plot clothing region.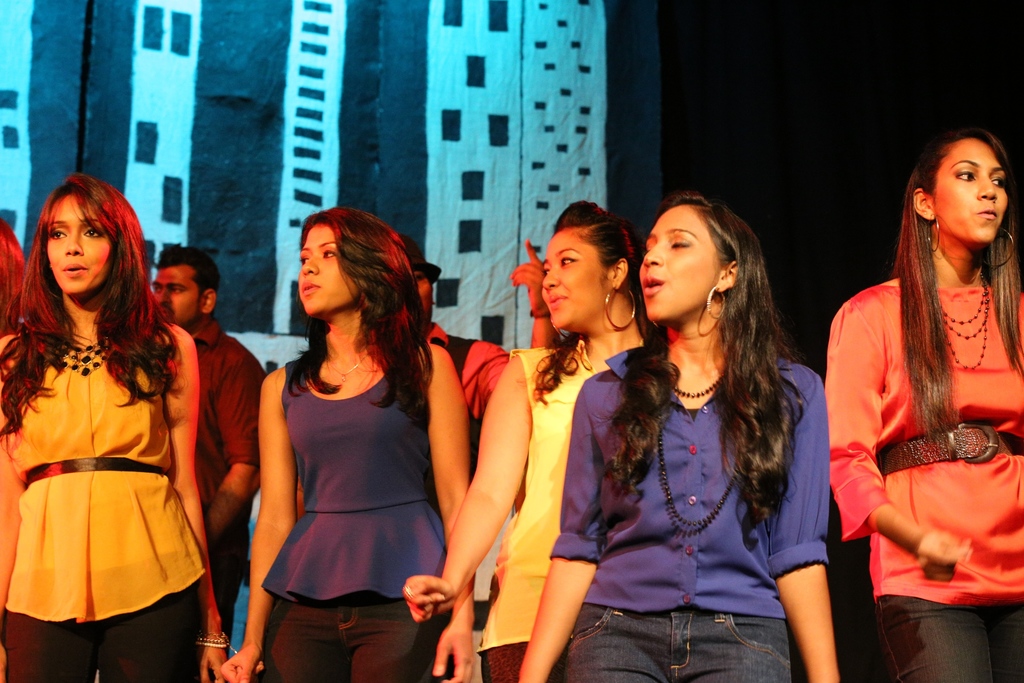
Plotted at <box>188,318,269,655</box>.
